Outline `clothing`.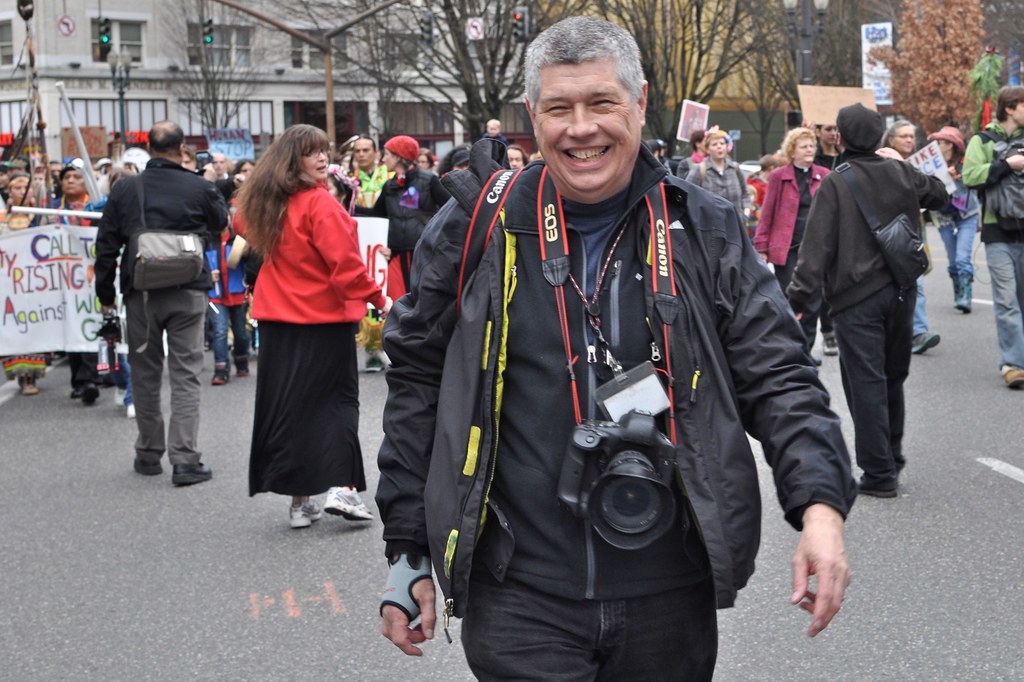
Outline: <bbox>780, 157, 950, 484</bbox>.
